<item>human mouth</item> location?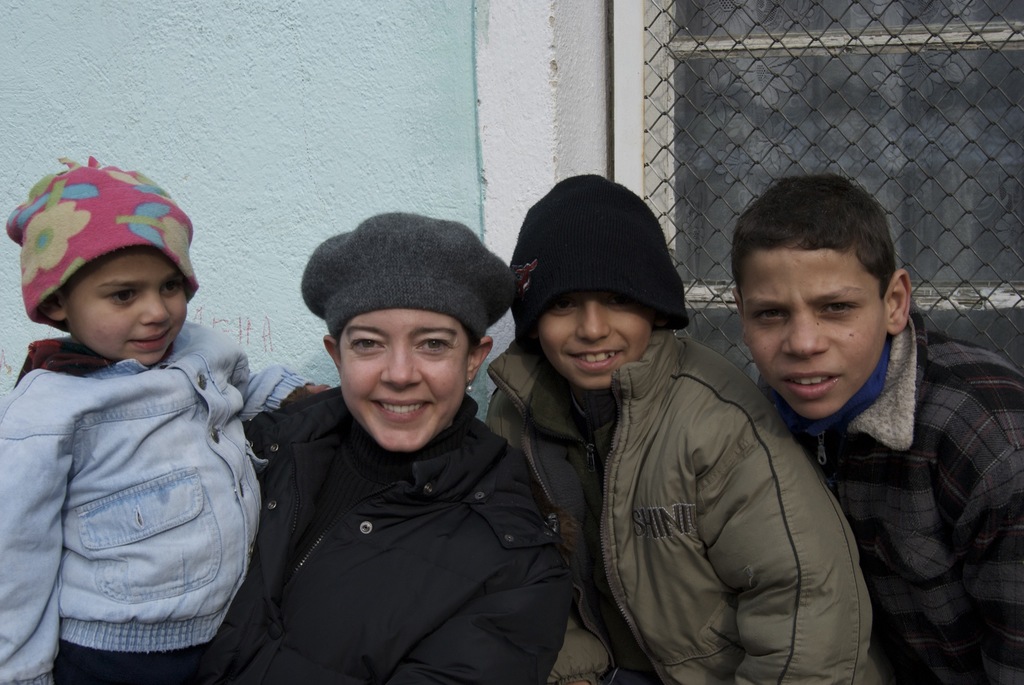
detection(123, 326, 173, 352)
